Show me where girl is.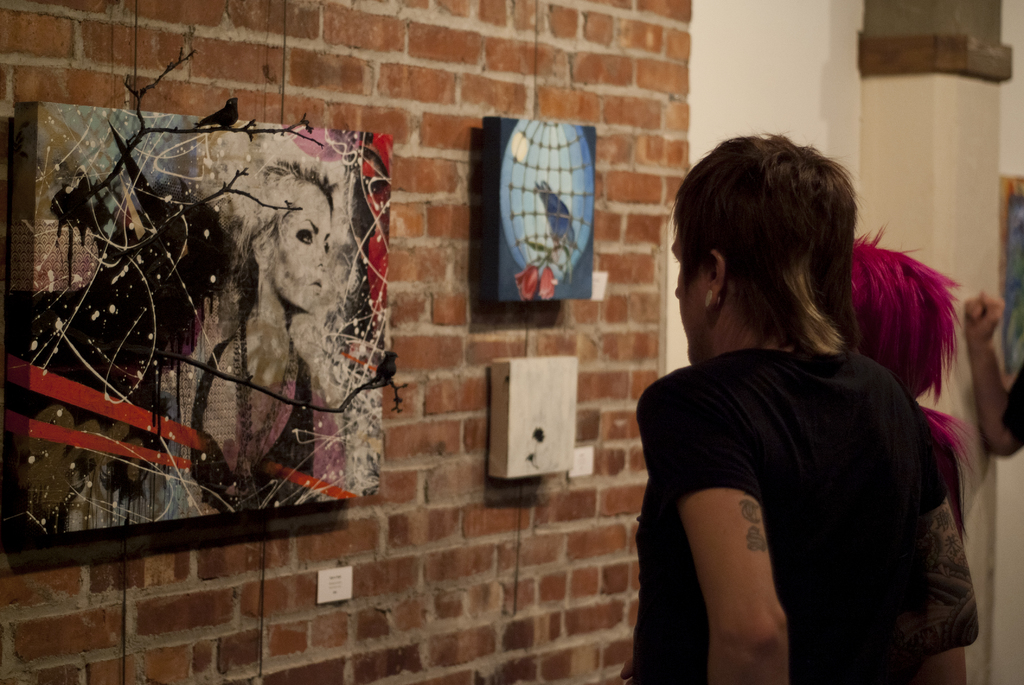
girl is at <region>631, 134, 979, 684</region>.
